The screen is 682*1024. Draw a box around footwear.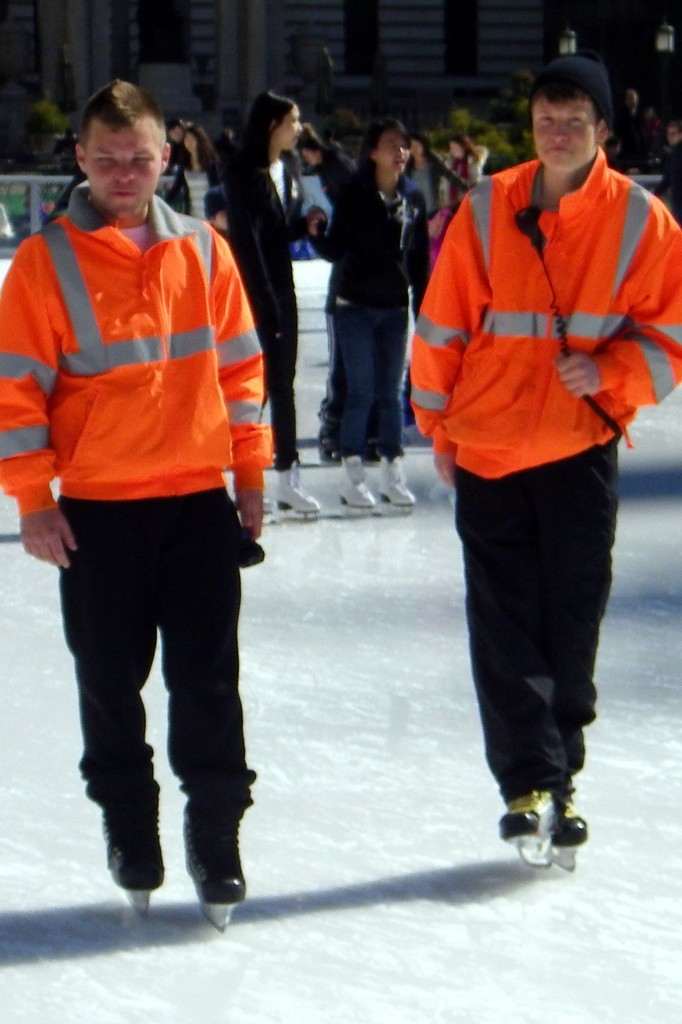
pyautogui.locateOnScreen(372, 452, 420, 517).
